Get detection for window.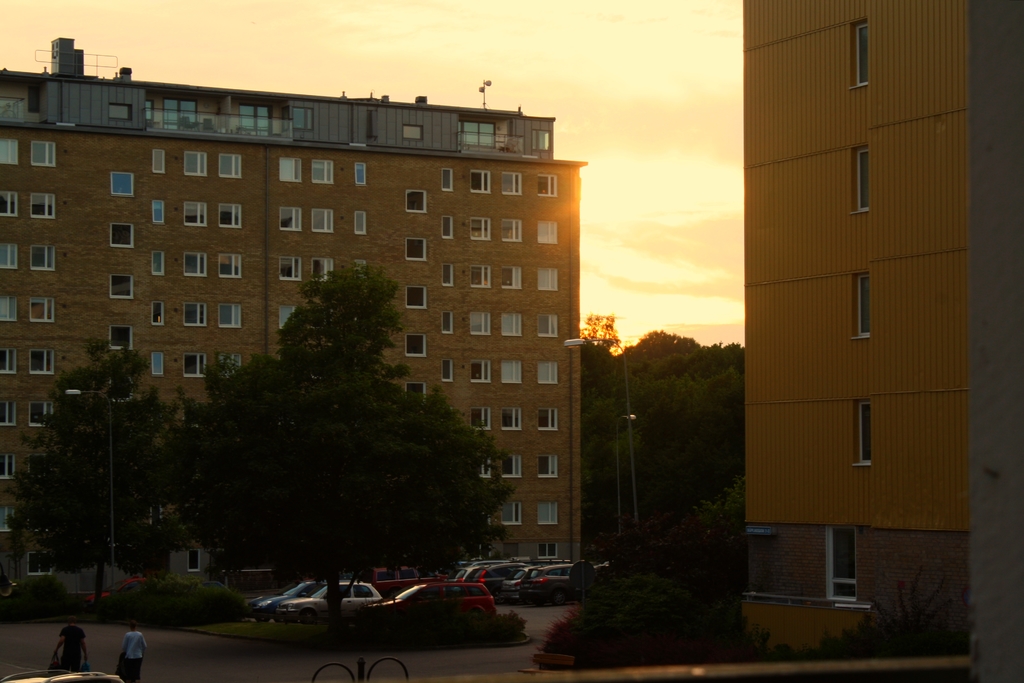
Detection: 182,250,206,276.
